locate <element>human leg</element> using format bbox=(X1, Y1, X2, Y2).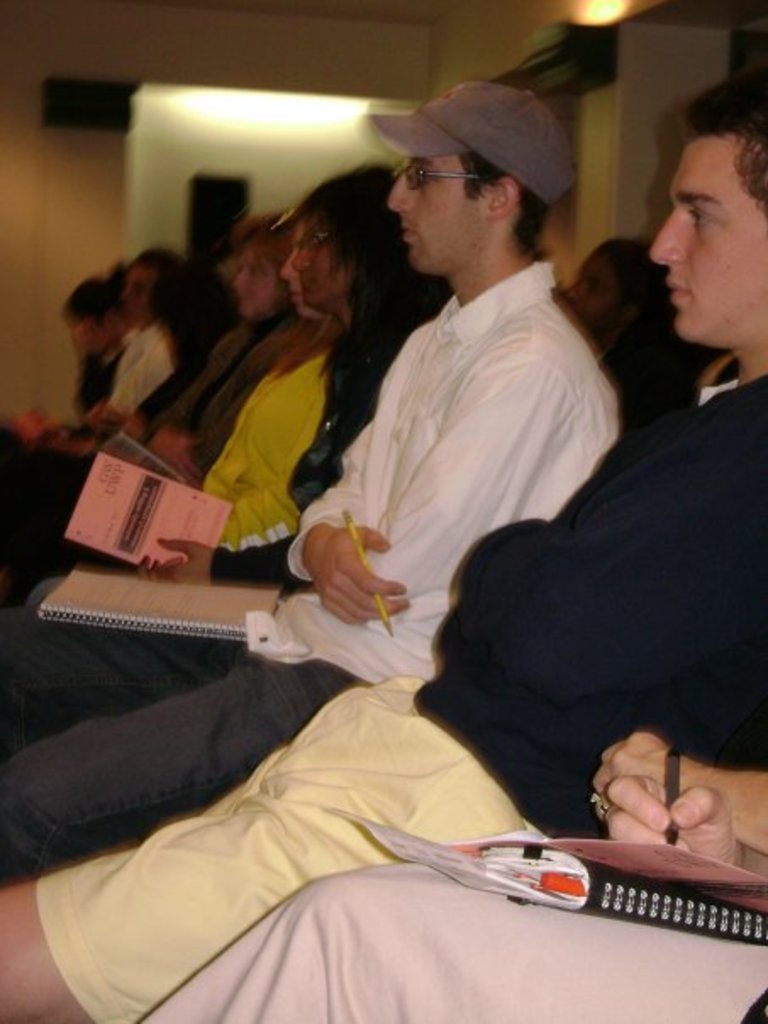
bbox=(0, 605, 224, 751).
